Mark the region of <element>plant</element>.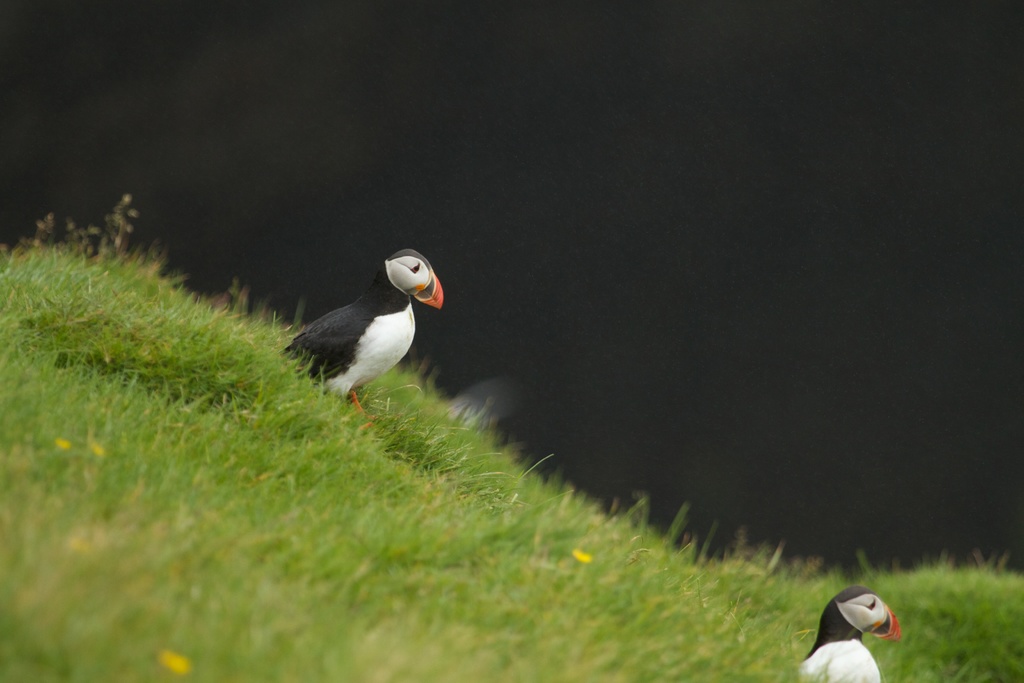
Region: 13, 165, 182, 331.
